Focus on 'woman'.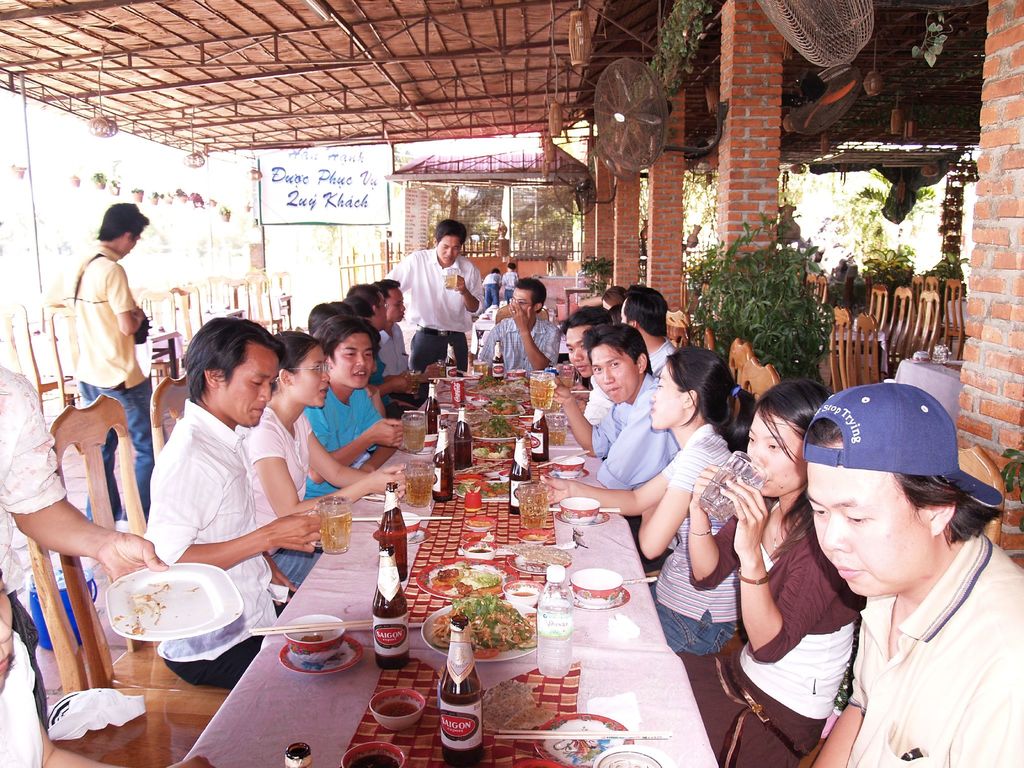
Focused at [x1=236, y1=328, x2=407, y2=587].
